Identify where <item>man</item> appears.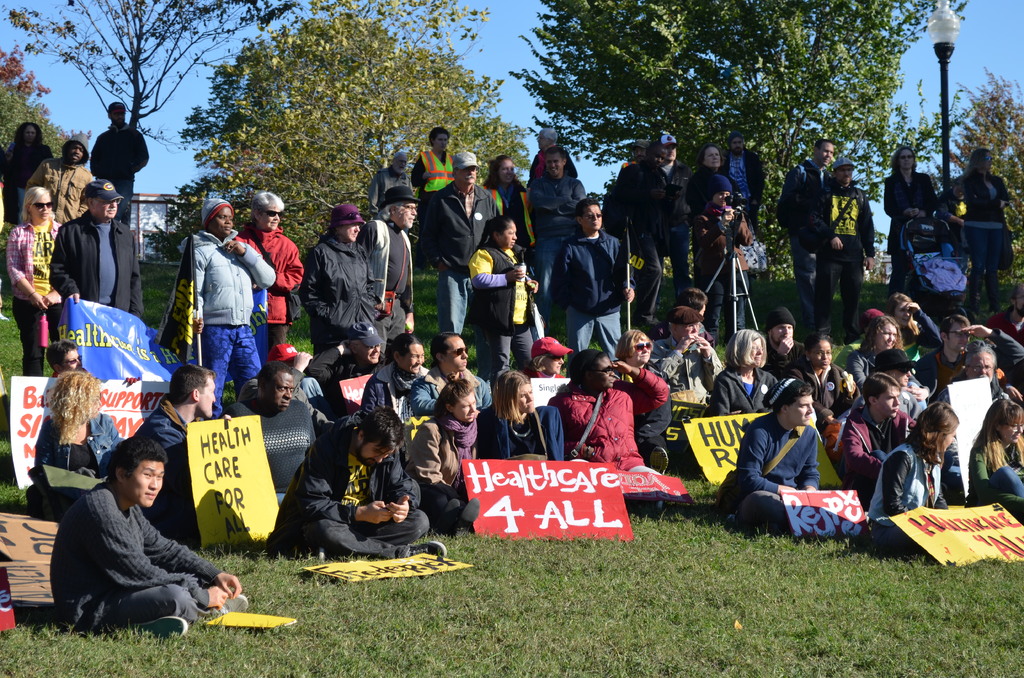
Appears at 25,131,89,223.
